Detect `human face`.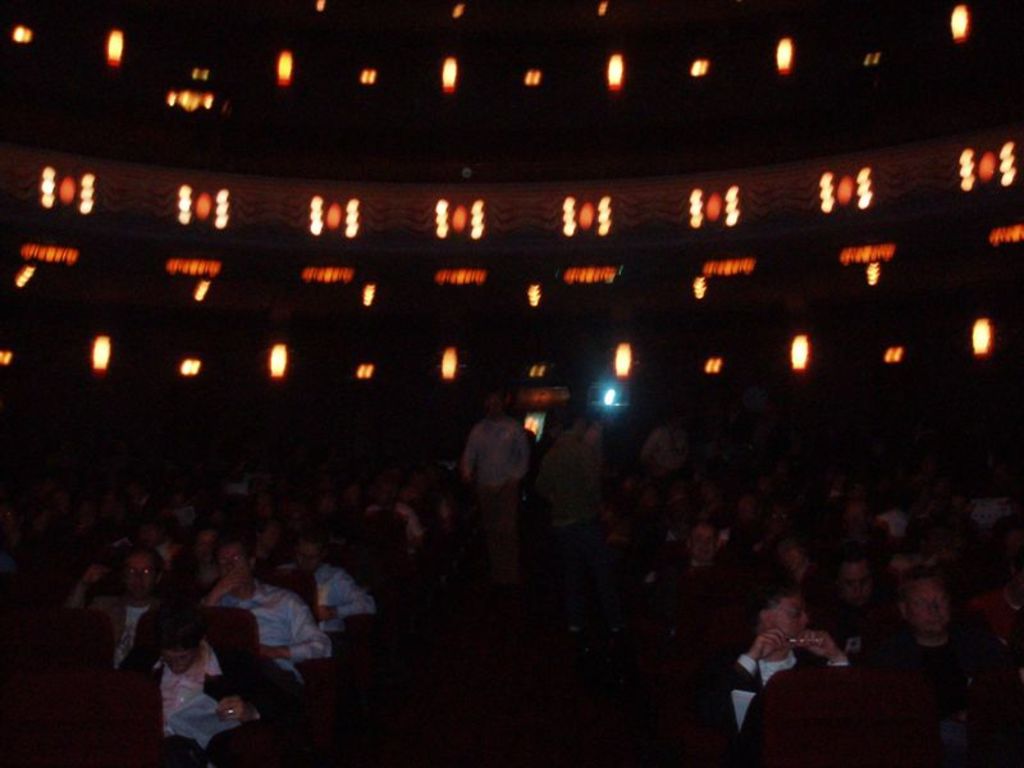
Detected at <region>778, 591, 806, 641</region>.
